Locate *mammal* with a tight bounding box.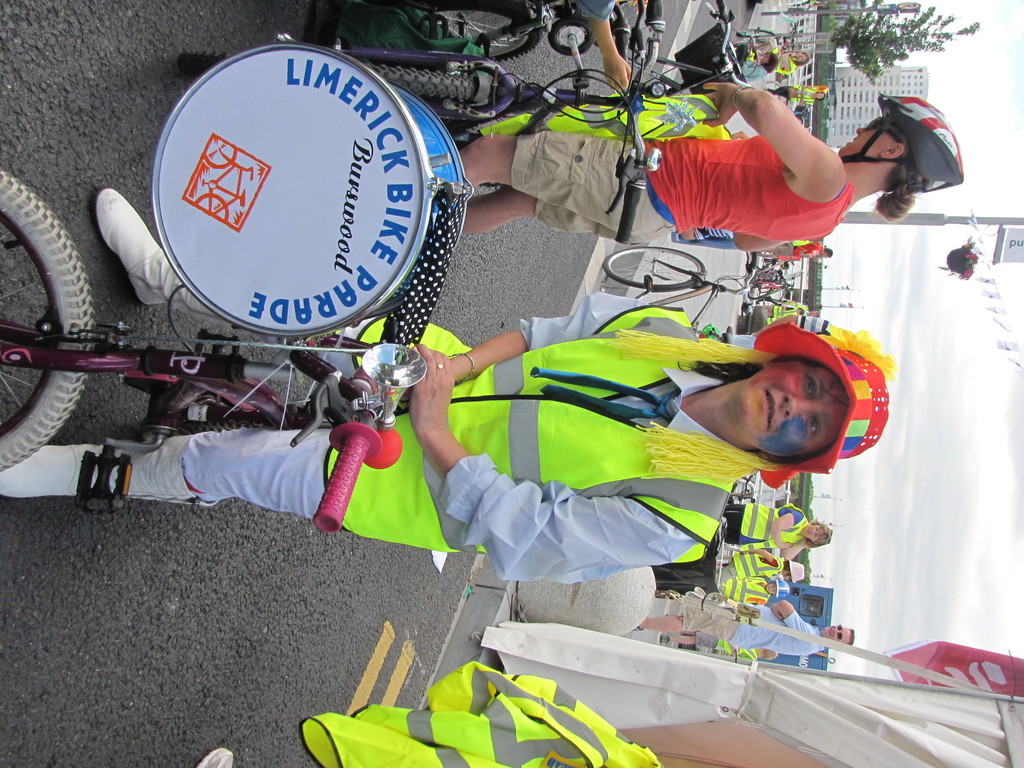
crop(627, 602, 857, 645).
